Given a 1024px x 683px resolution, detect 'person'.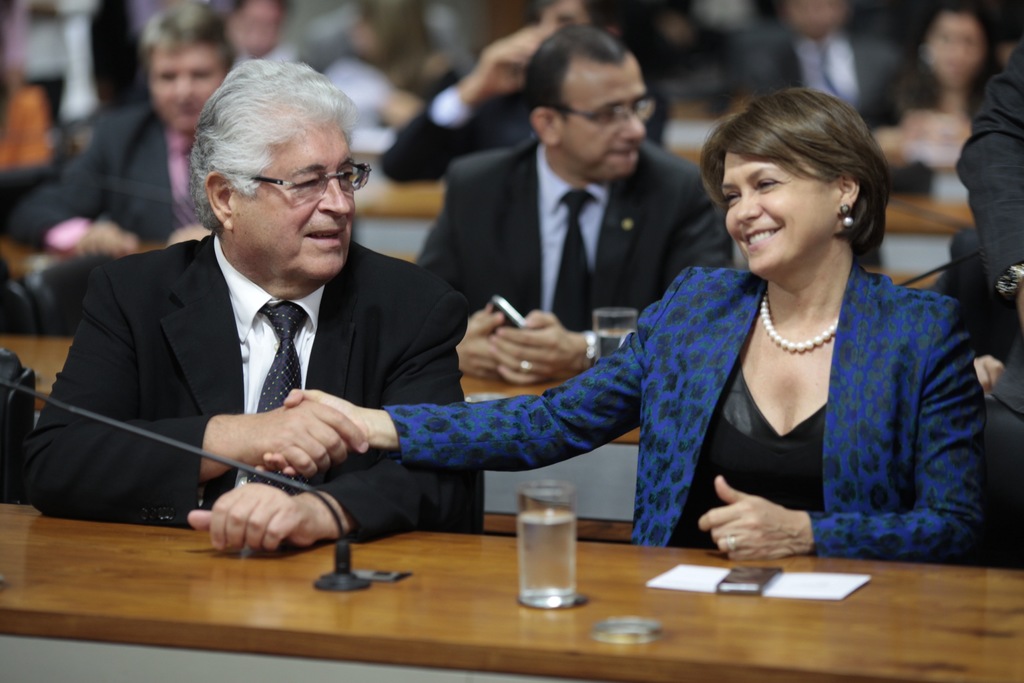
[36, 76, 474, 564].
